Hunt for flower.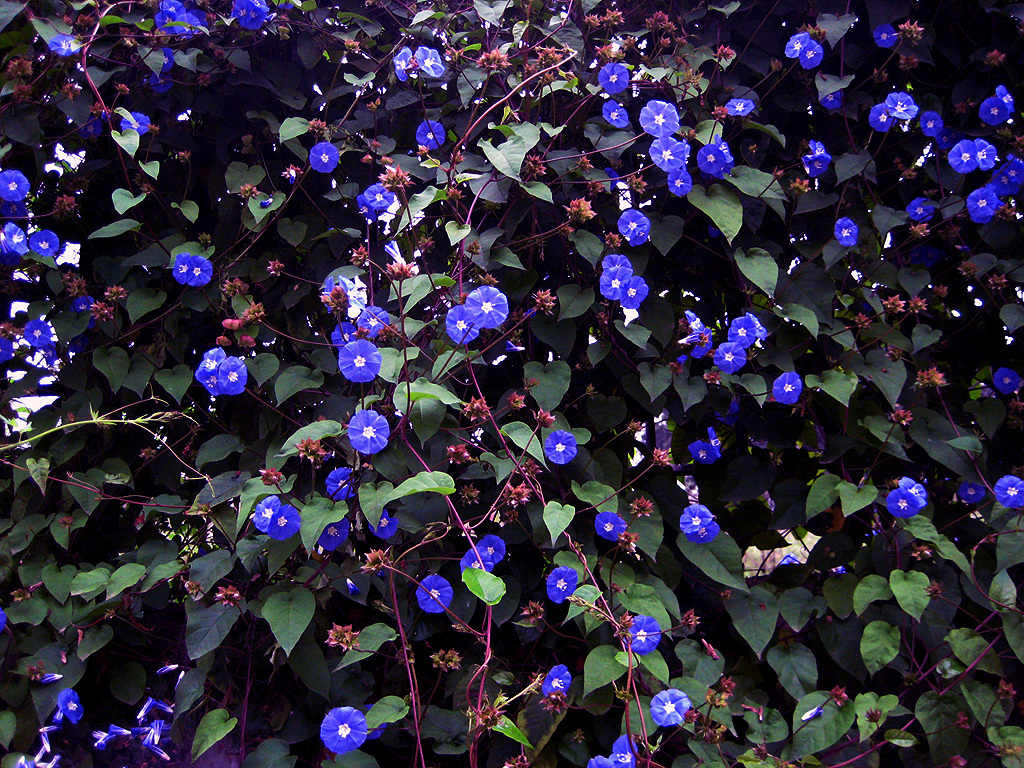
Hunted down at bbox(441, 439, 470, 467).
